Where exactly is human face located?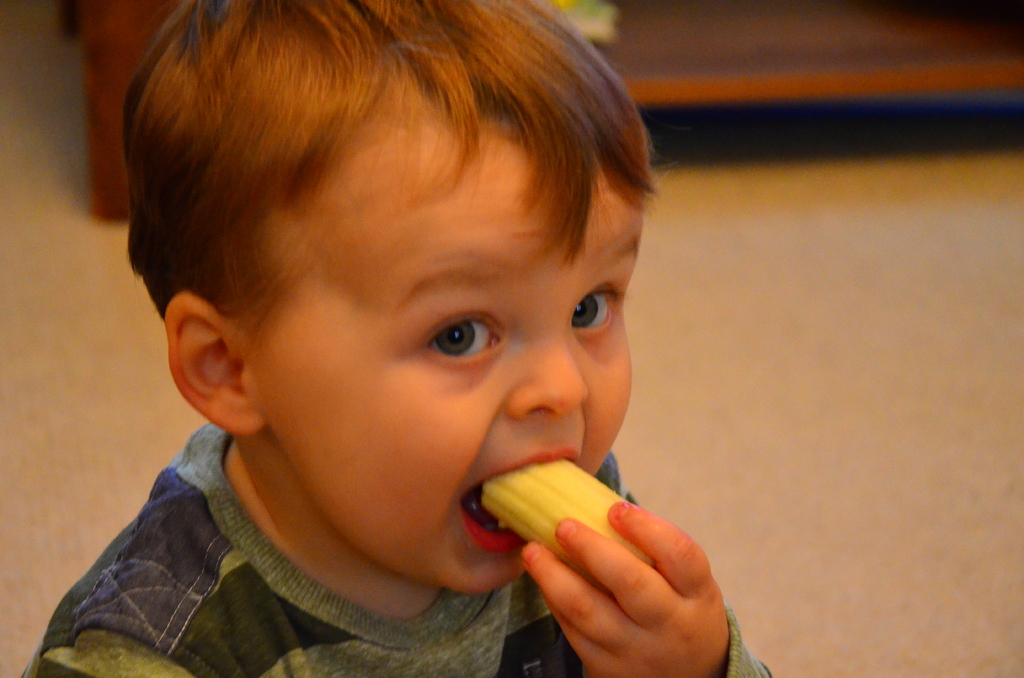
Its bounding box is [238, 116, 643, 595].
